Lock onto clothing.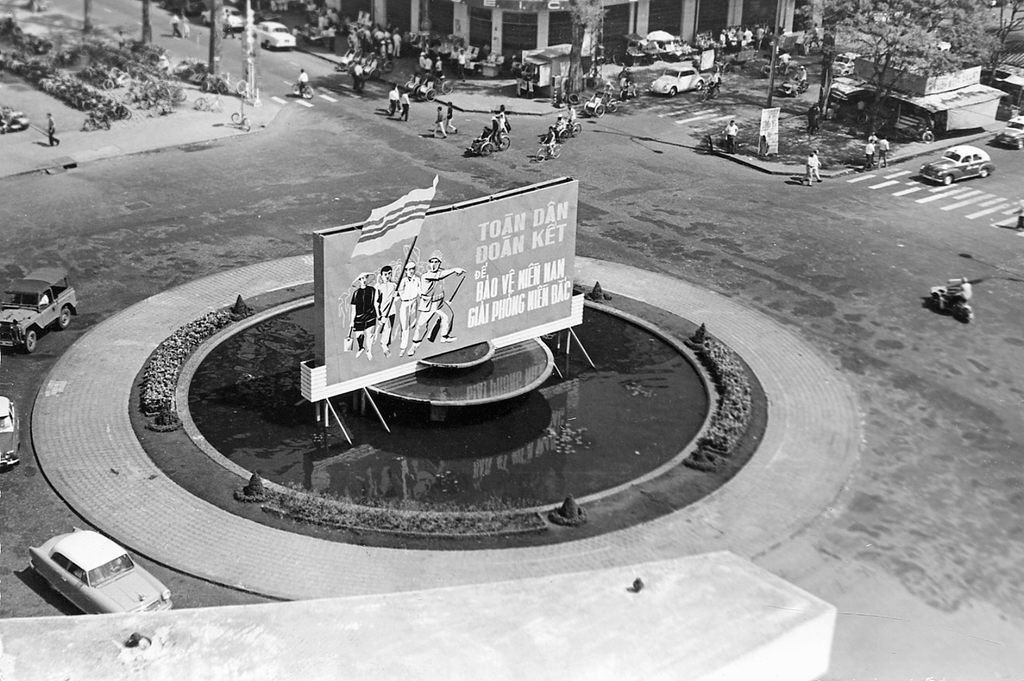
Locked: [547,128,558,159].
